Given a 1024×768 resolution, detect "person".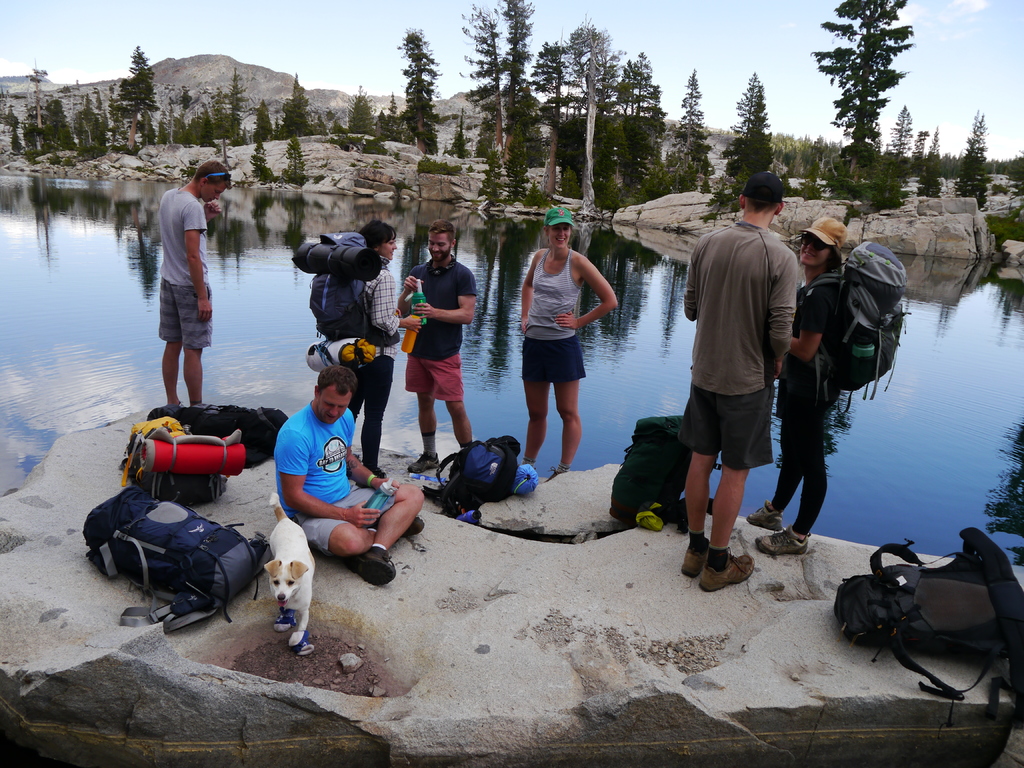
left=315, top=220, right=422, bottom=487.
